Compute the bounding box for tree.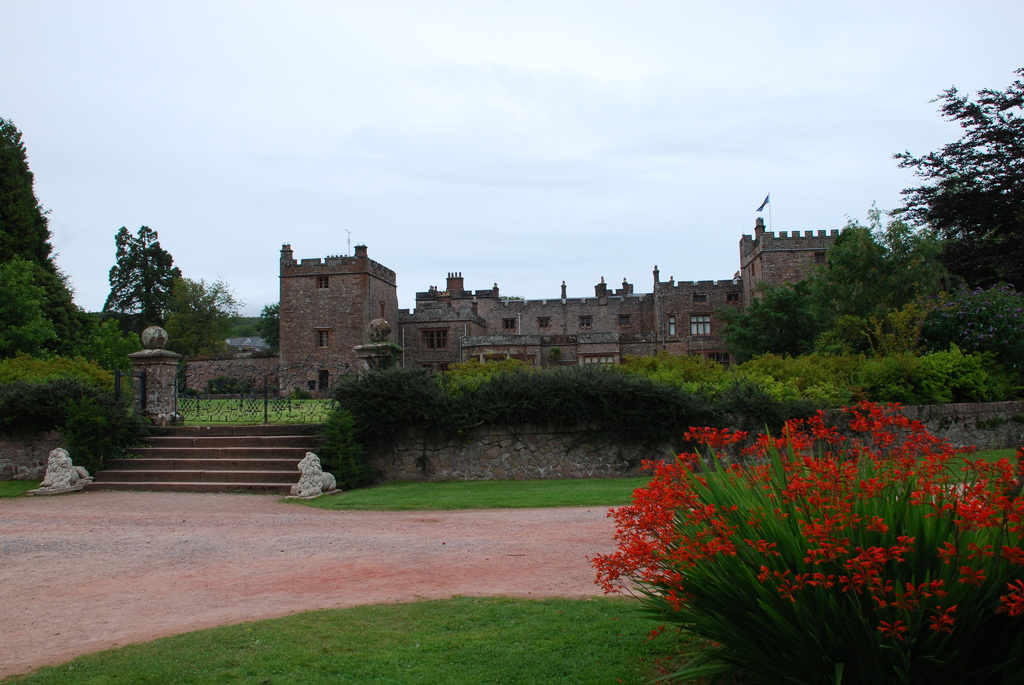
region(0, 116, 77, 371).
